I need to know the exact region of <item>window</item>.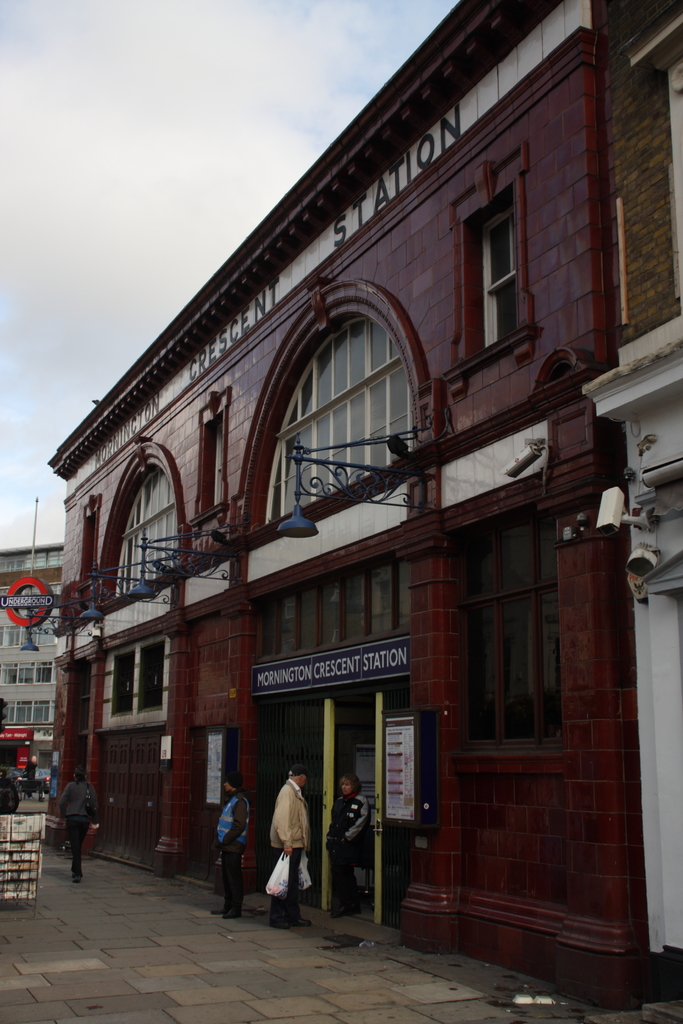
Region: bbox=(473, 179, 522, 352).
